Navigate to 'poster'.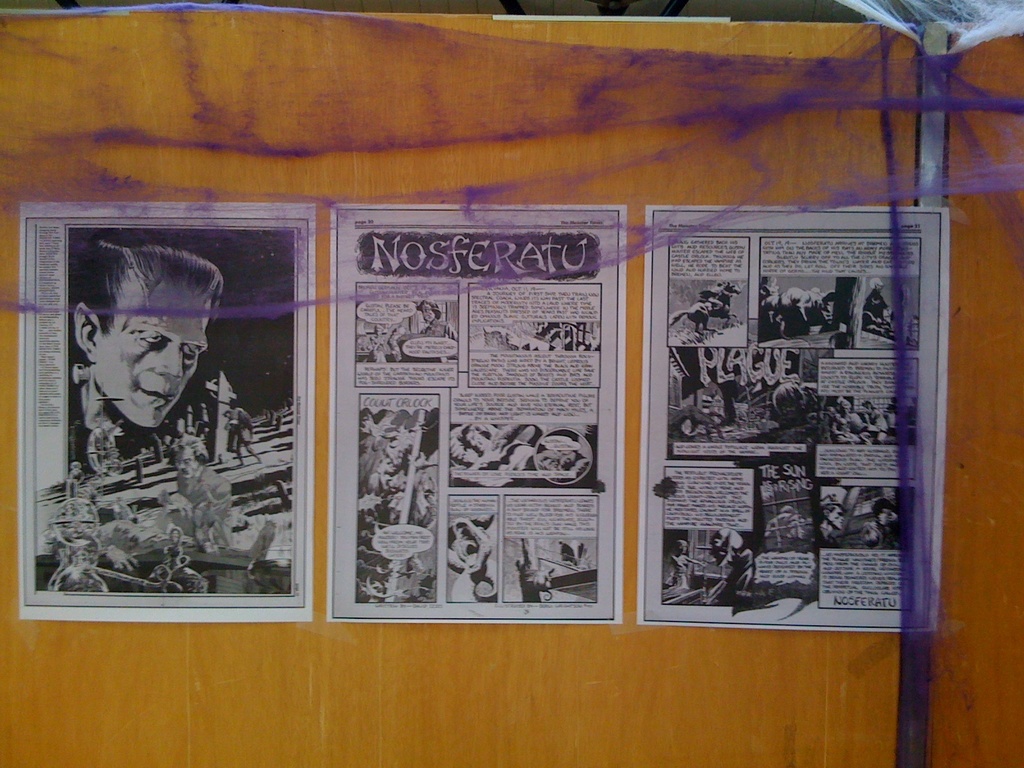
Navigation target: (x1=328, y1=204, x2=620, y2=627).
